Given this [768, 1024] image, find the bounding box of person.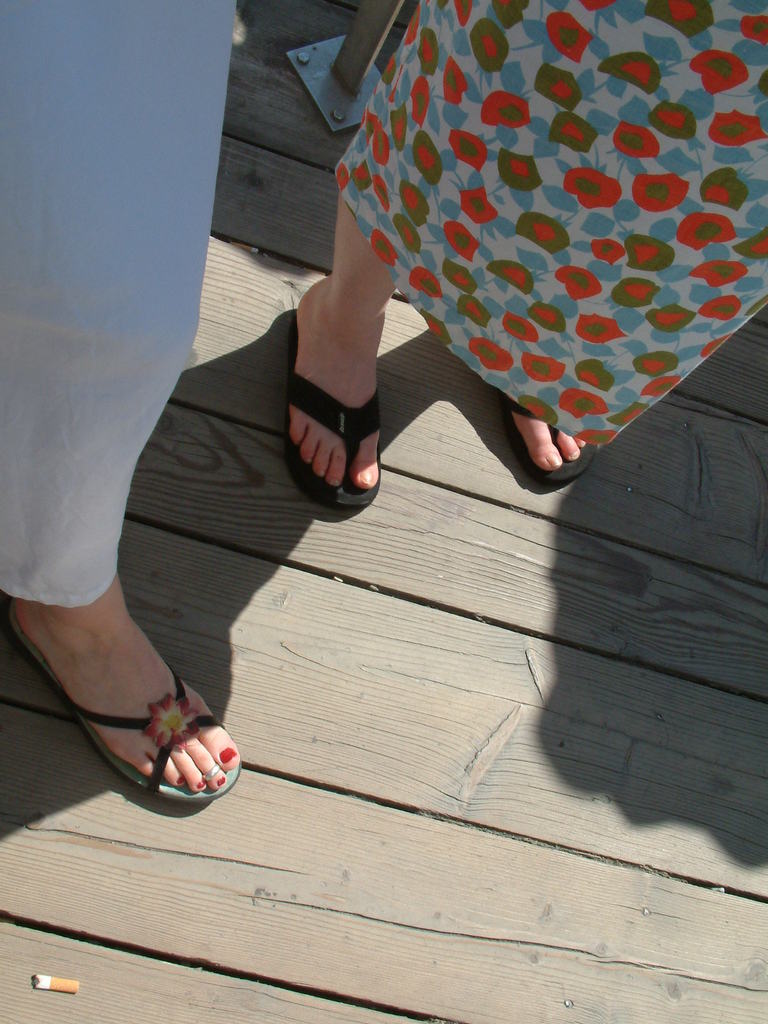
x1=0, y1=0, x2=252, y2=794.
